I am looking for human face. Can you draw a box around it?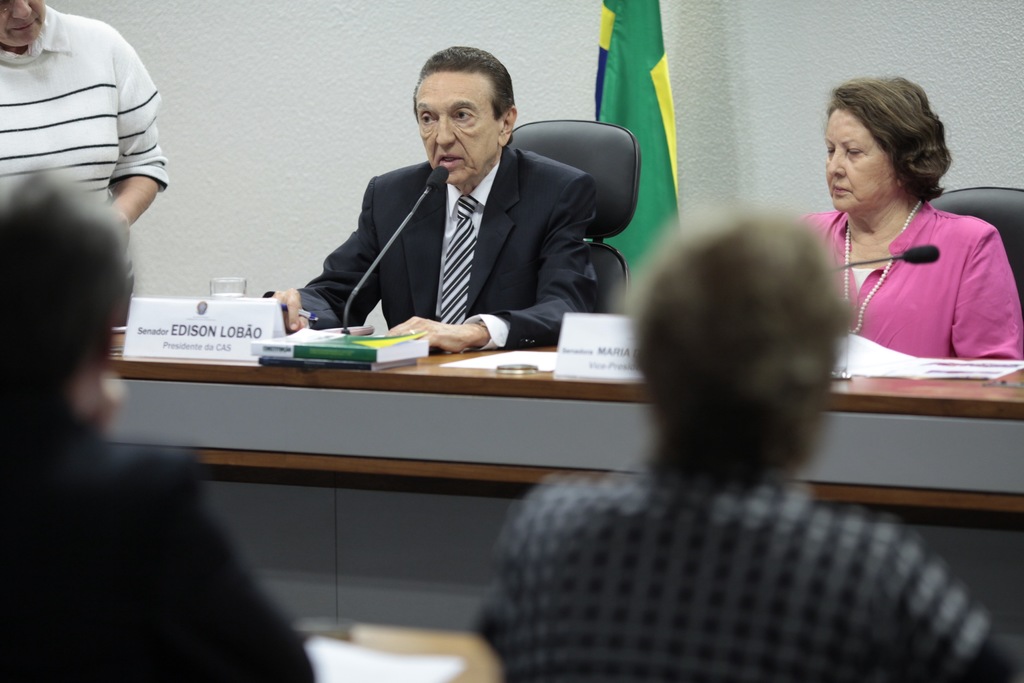
Sure, the bounding box is box(412, 69, 495, 181).
